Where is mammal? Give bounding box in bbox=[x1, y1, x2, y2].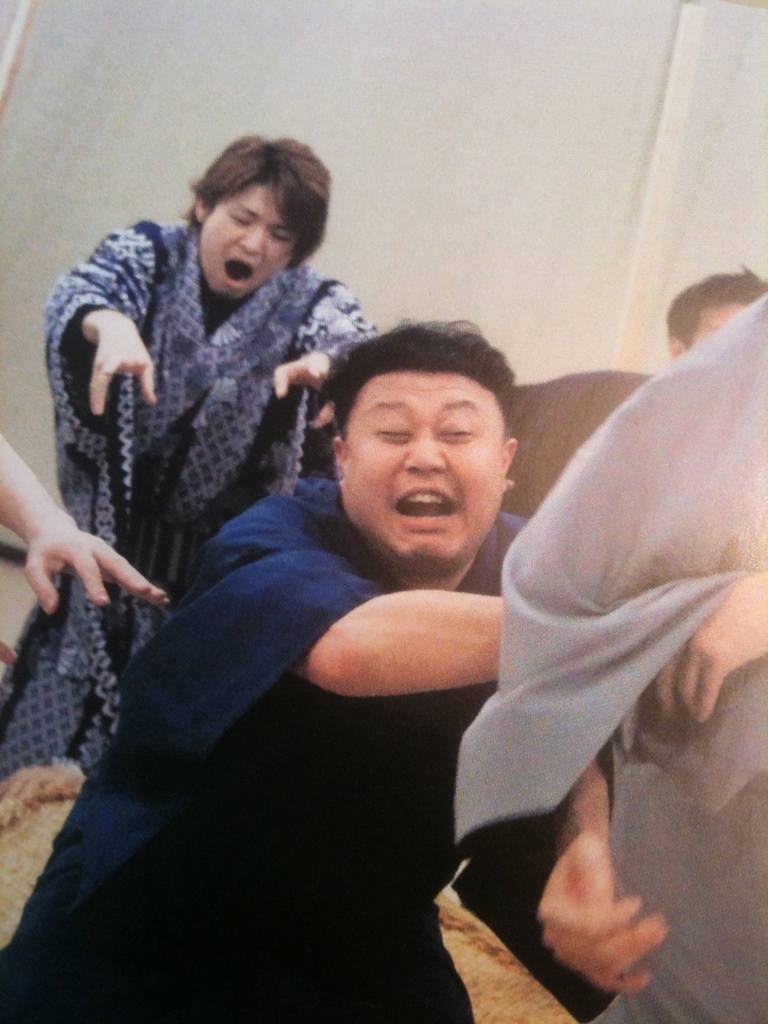
bbox=[0, 430, 165, 598].
